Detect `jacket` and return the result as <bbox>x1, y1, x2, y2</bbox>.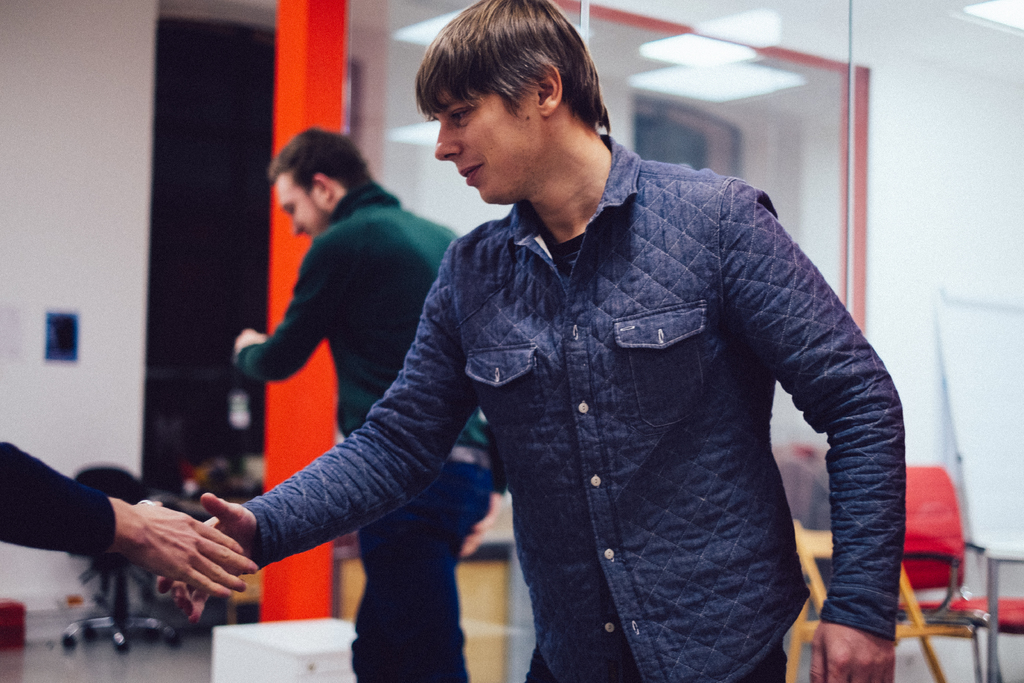
<bbox>251, 69, 918, 633</bbox>.
